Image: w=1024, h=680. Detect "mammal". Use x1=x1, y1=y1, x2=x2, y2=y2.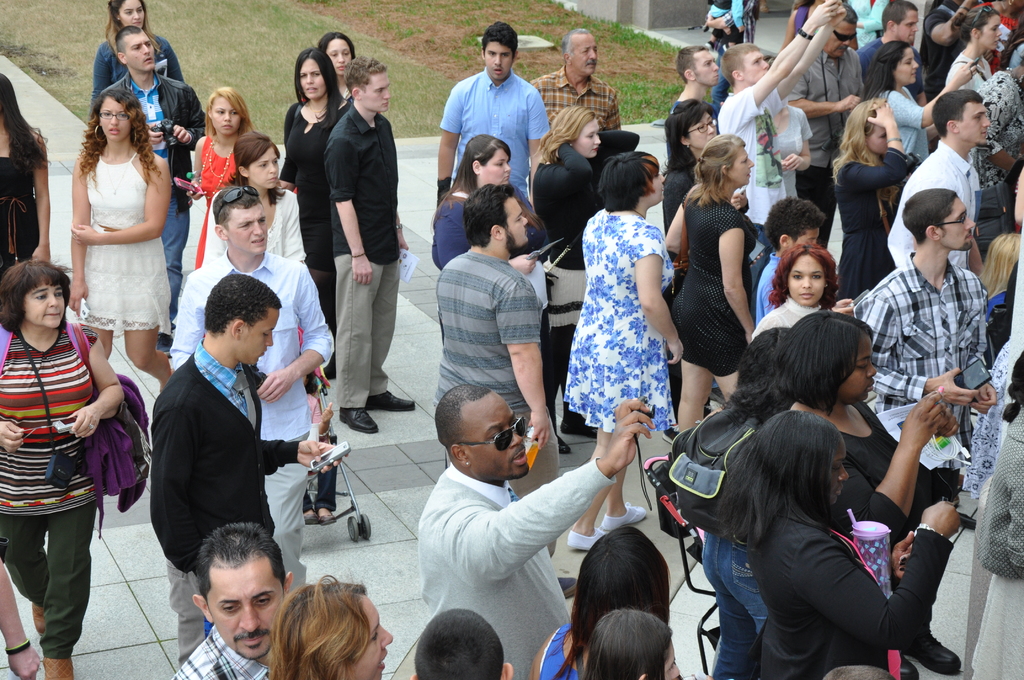
x1=0, y1=256, x2=124, y2=679.
